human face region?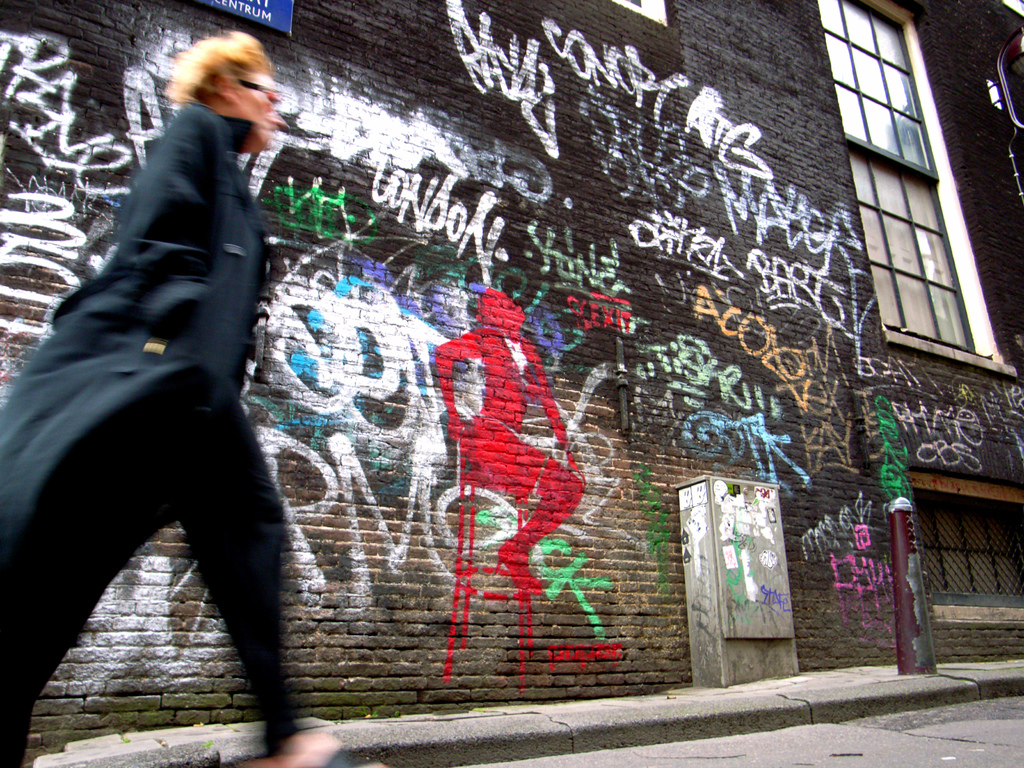
locate(236, 70, 285, 156)
